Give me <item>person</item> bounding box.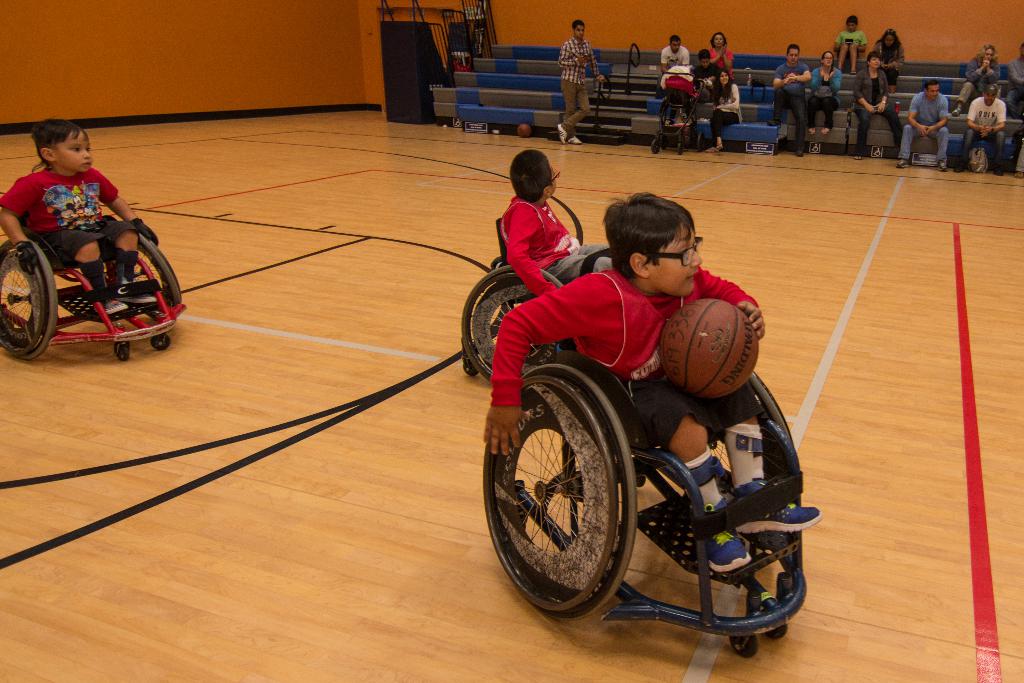
left=21, top=110, right=156, bottom=327.
